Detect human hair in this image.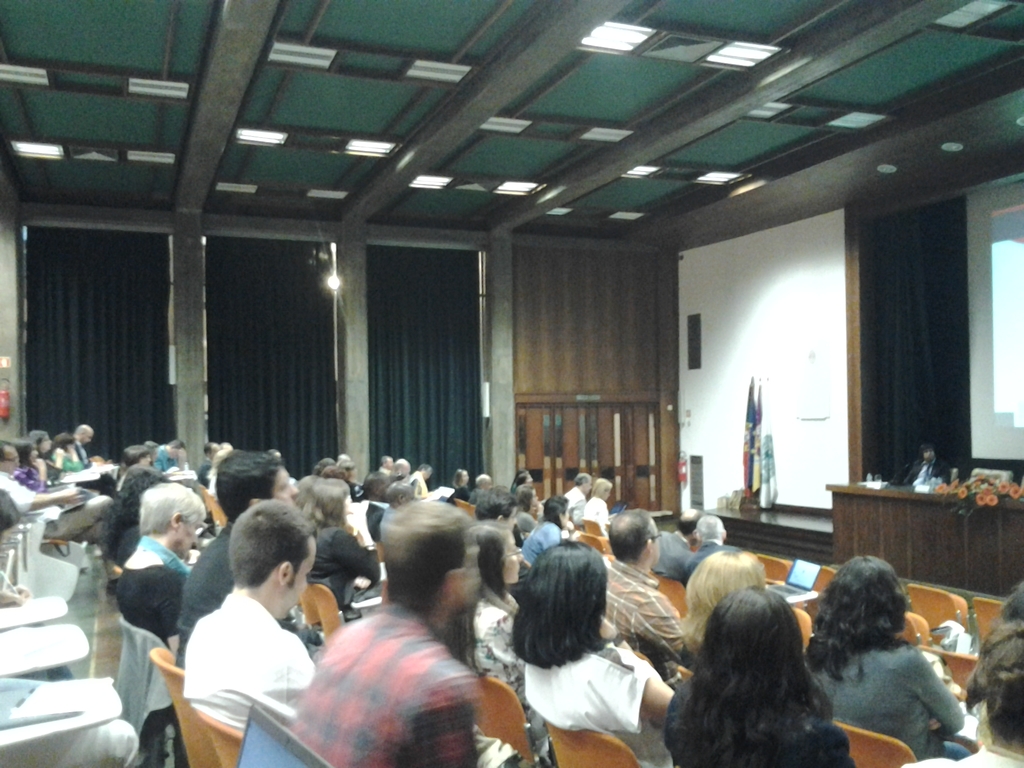
Detection: crop(684, 588, 846, 767).
